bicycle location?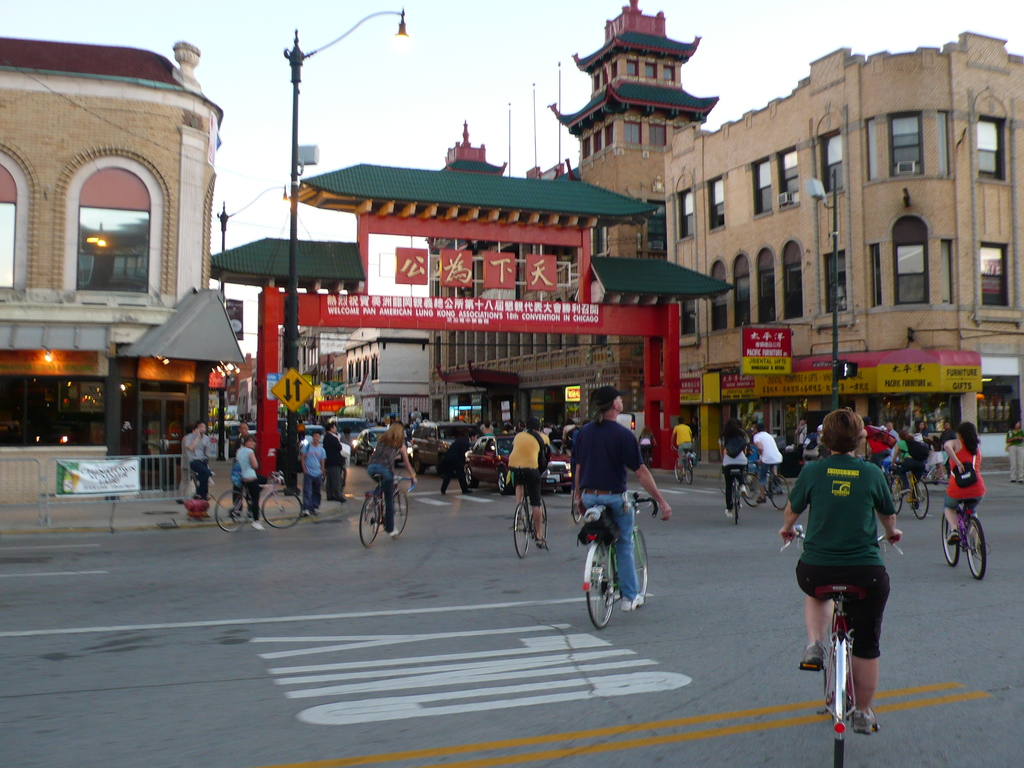
x1=214 y1=474 x2=306 y2=531
